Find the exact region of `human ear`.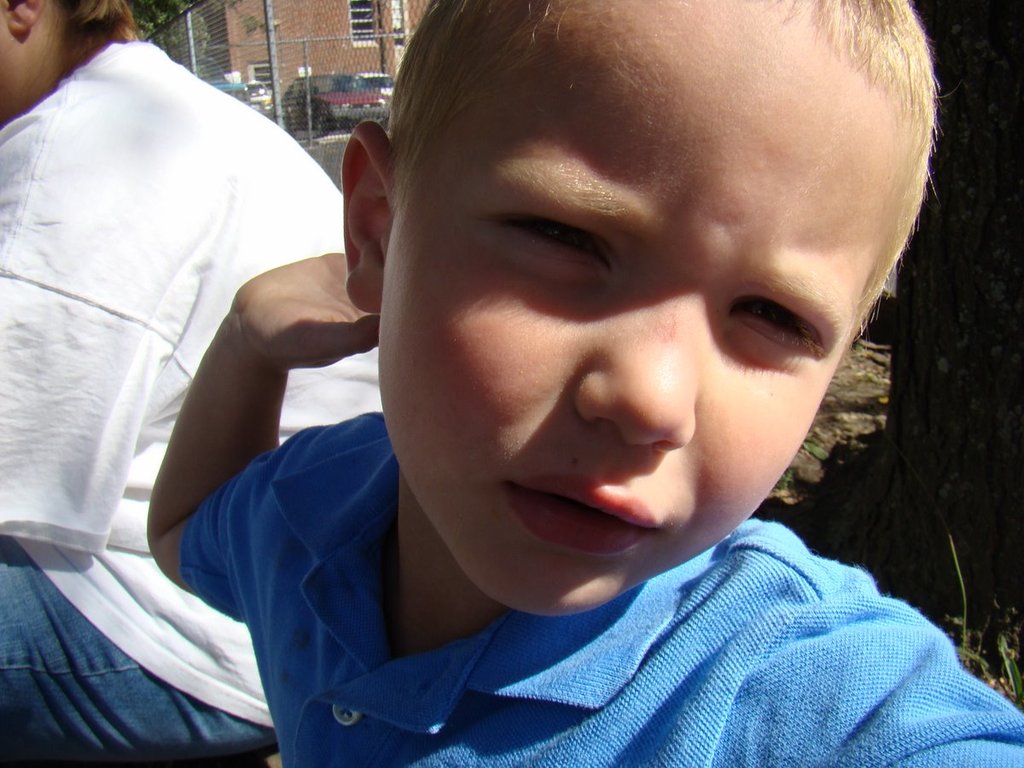
Exact region: 338 119 398 314.
